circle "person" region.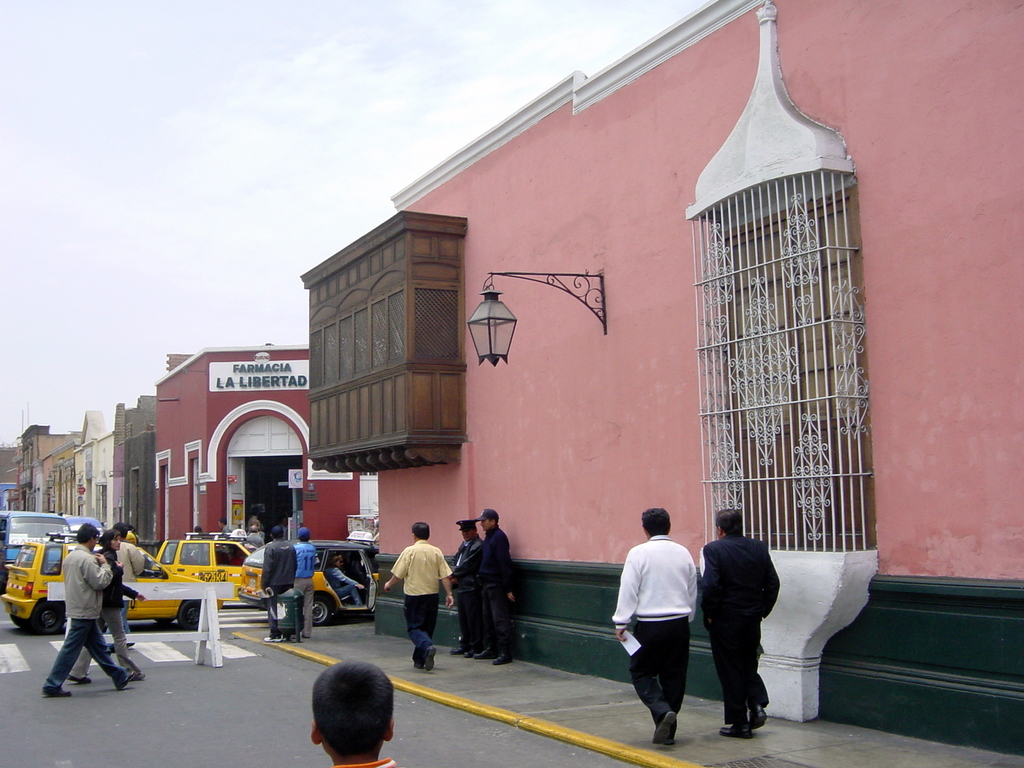
Region: locate(292, 528, 317, 627).
